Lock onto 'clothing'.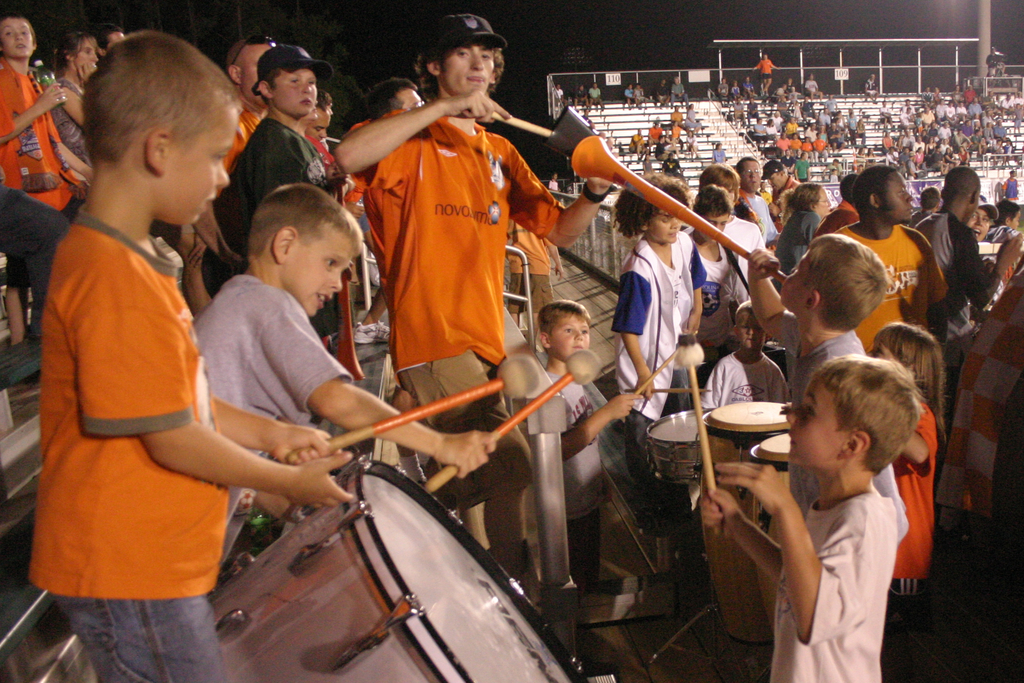
Locked: [0,57,63,229].
